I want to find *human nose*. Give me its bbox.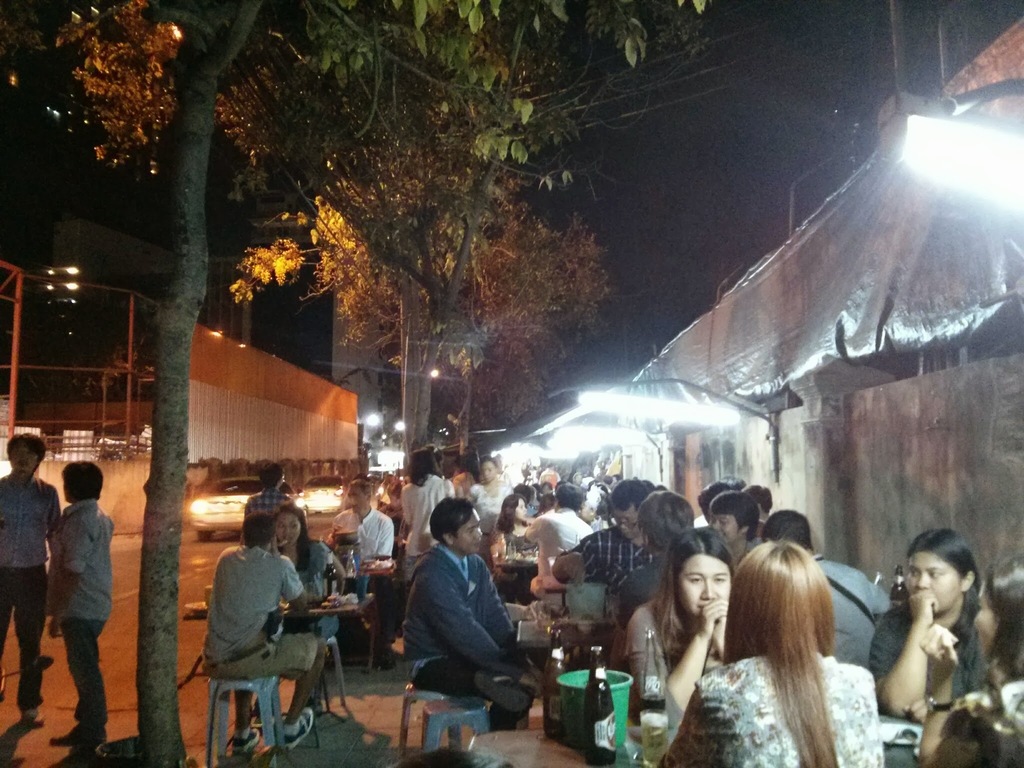
BBox(618, 518, 627, 533).
